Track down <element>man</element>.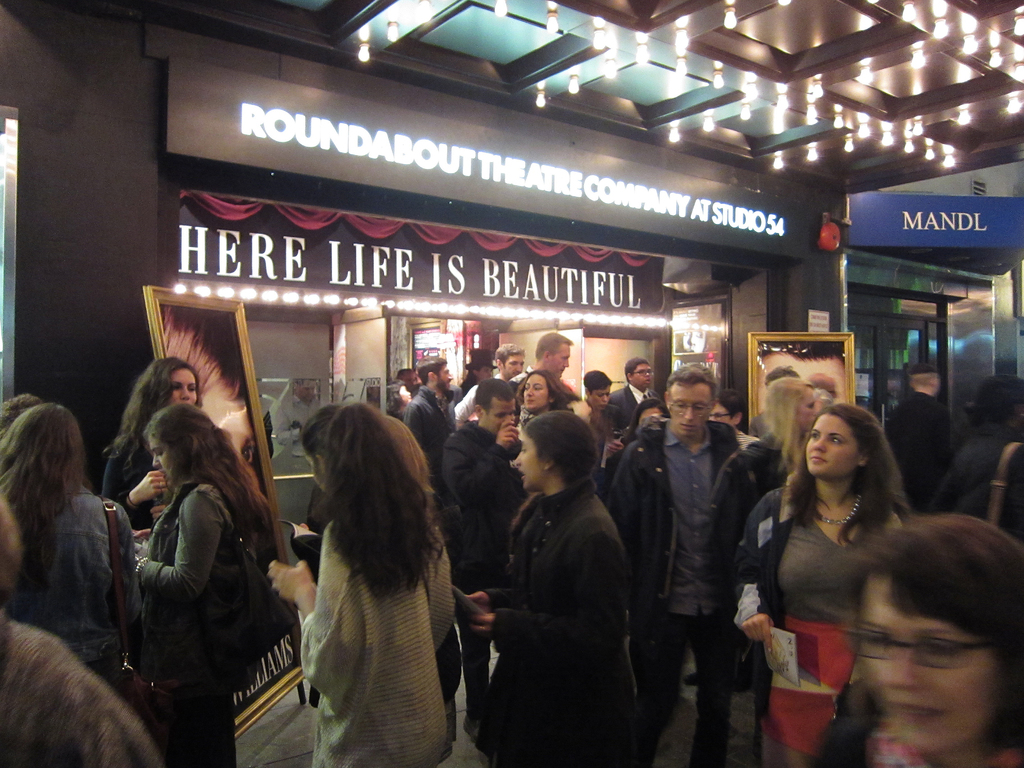
Tracked to (x1=493, y1=344, x2=528, y2=379).
